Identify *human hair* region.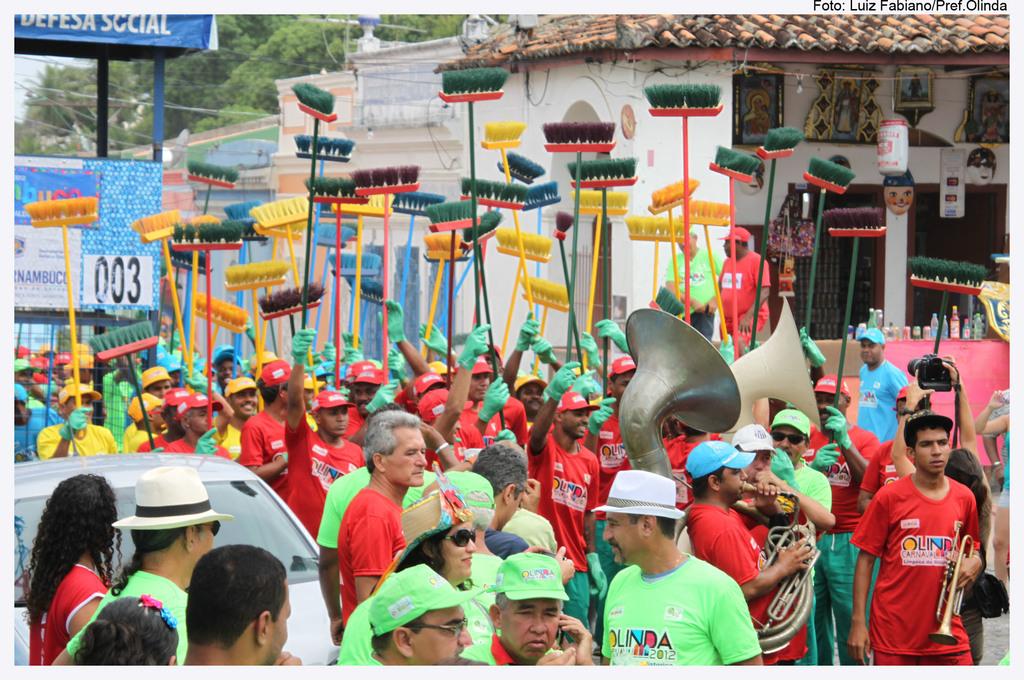
Region: select_region(257, 378, 298, 410).
